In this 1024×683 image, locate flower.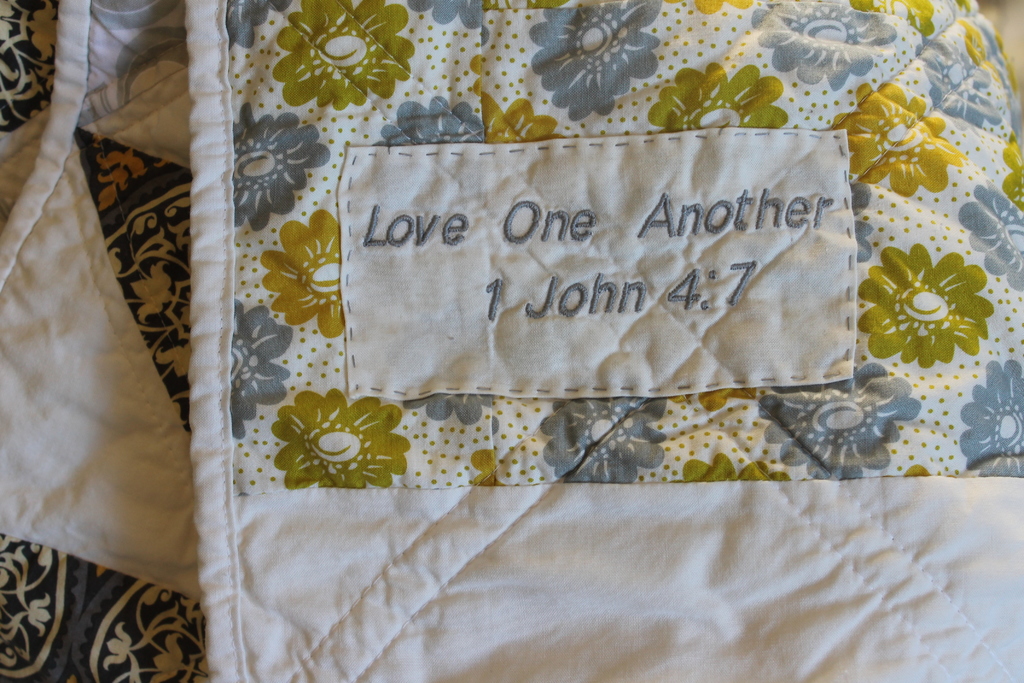
Bounding box: 913 30 1004 134.
